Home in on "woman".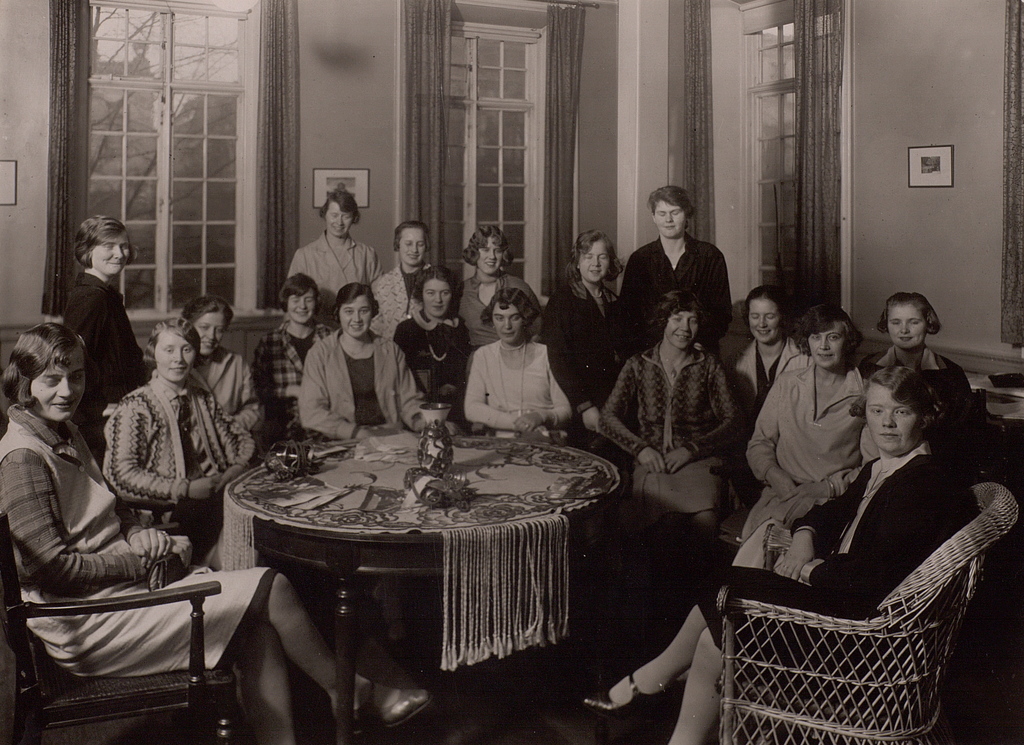
Homed in at select_region(0, 321, 435, 744).
